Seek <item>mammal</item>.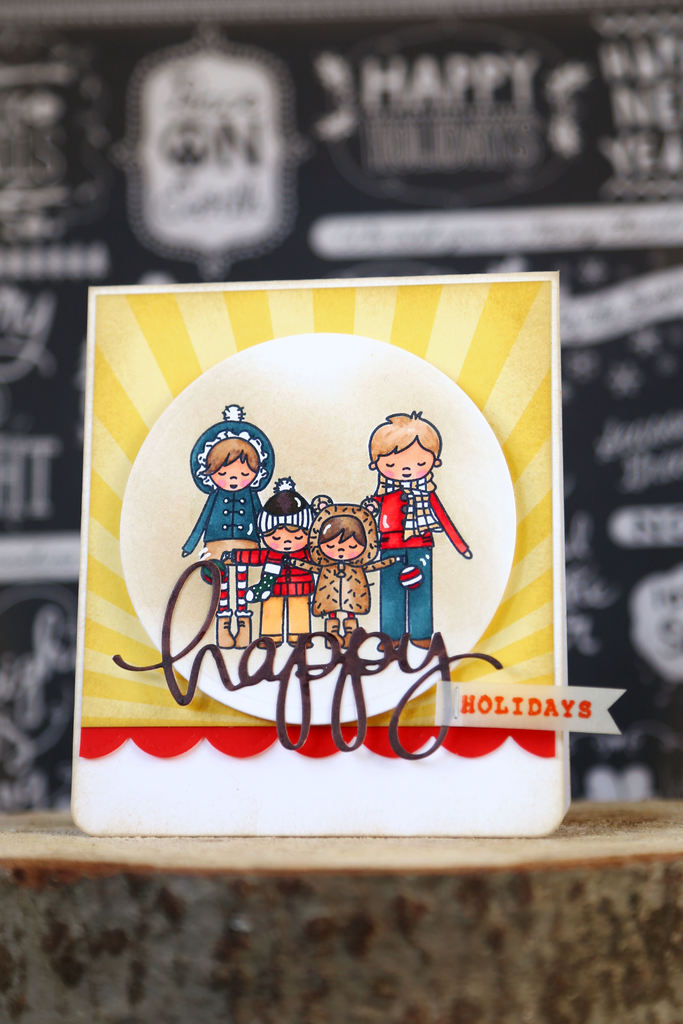
x1=181, y1=402, x2=277, y2=617.
